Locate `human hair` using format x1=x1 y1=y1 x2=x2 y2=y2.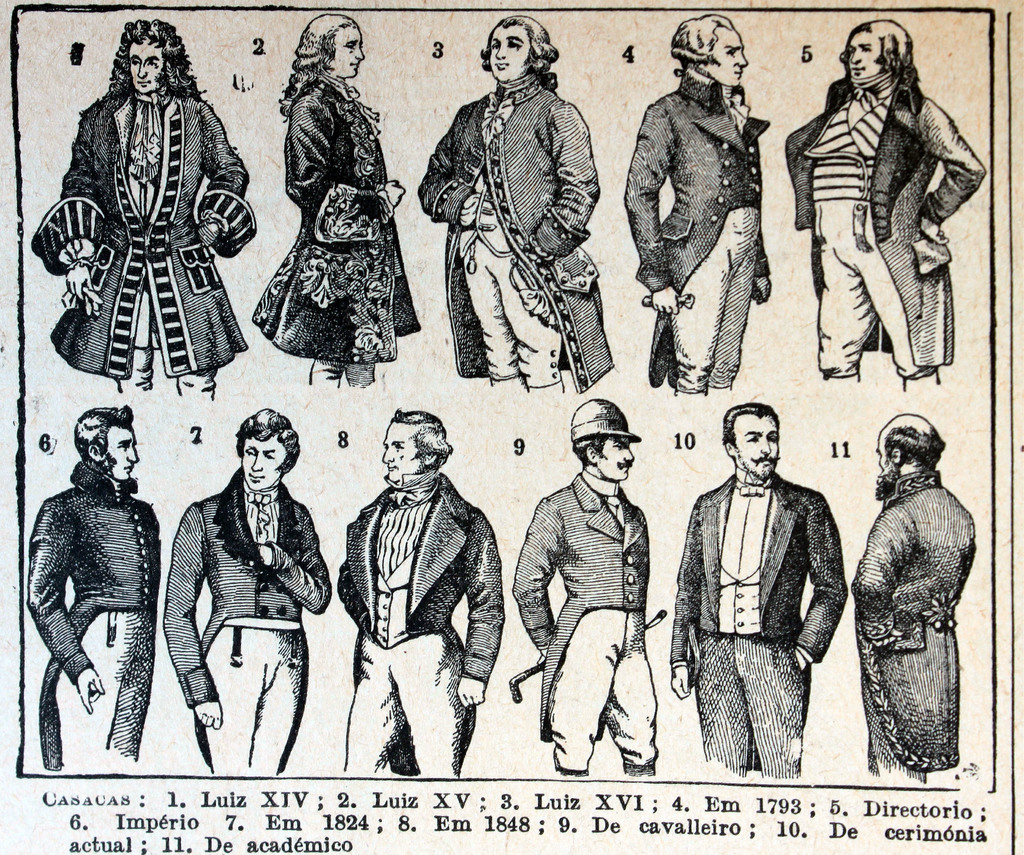
x1=86 y1=22 x2=183 y2=106.
